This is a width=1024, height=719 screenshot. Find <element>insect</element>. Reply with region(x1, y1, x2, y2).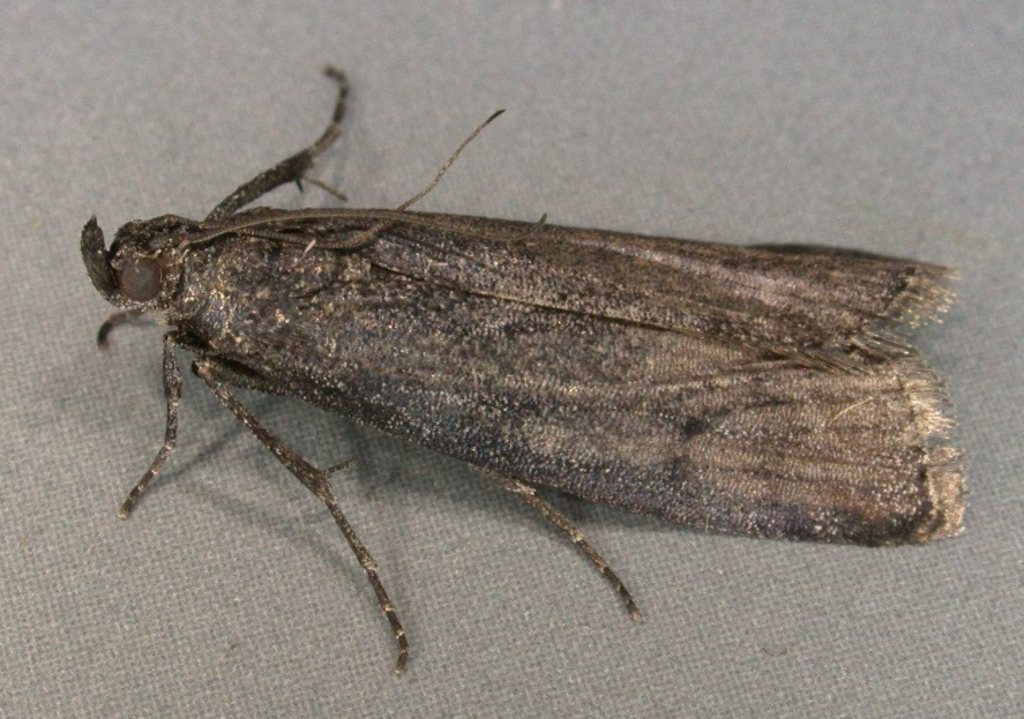
region(77, 63, 970, 681).
